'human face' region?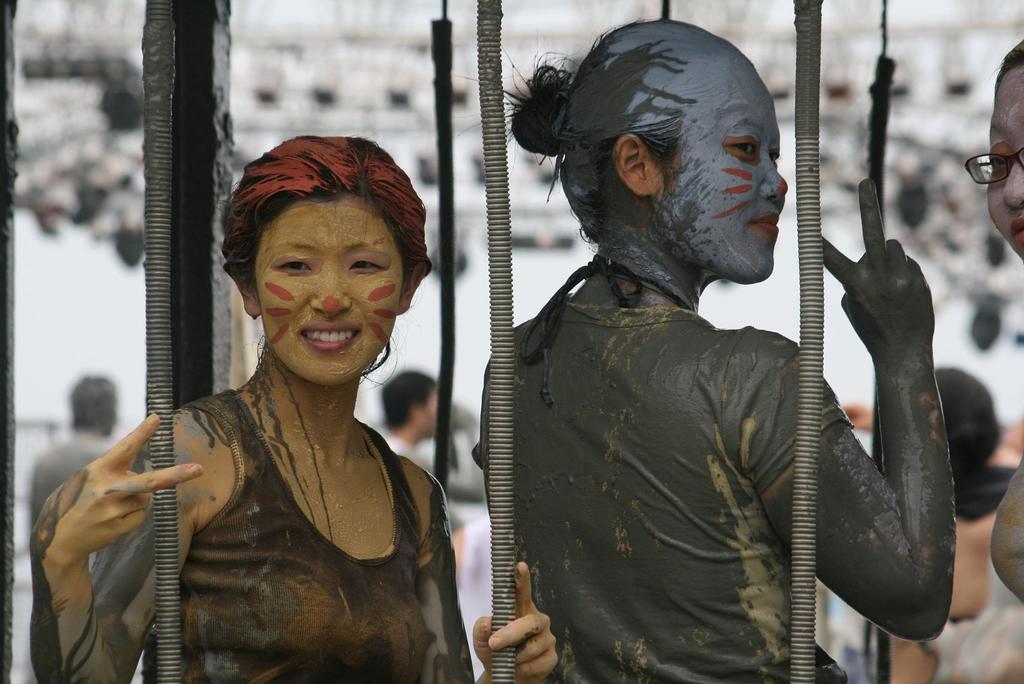
box(655, 91, 785, 278)
